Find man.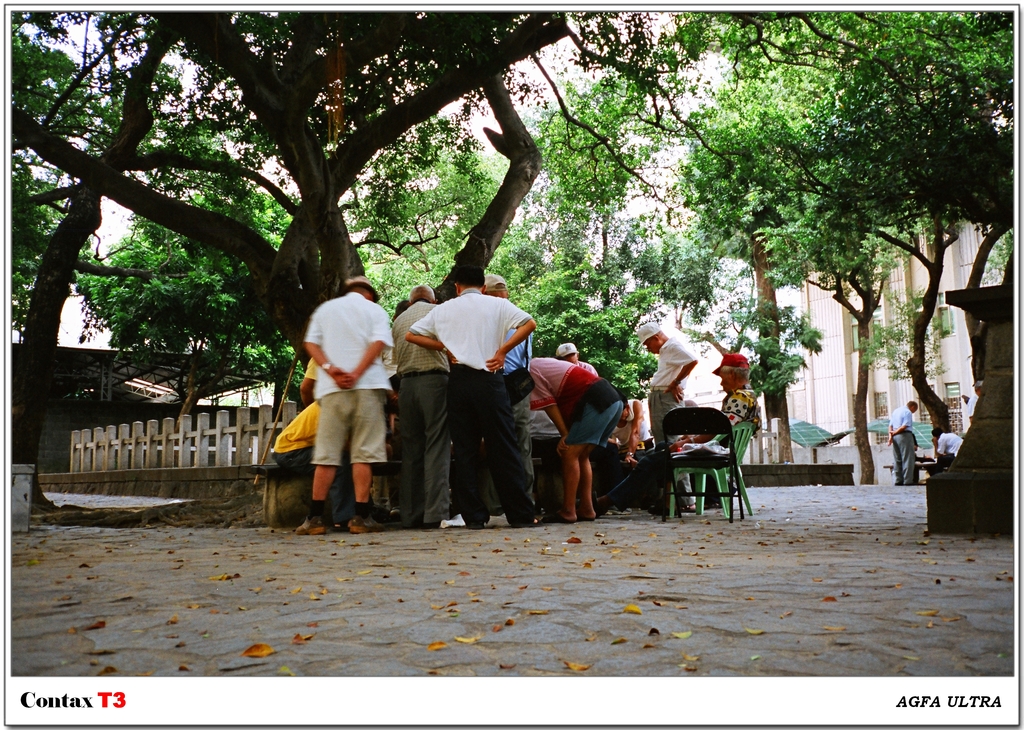
bbox(525, 357, 625, 522).
